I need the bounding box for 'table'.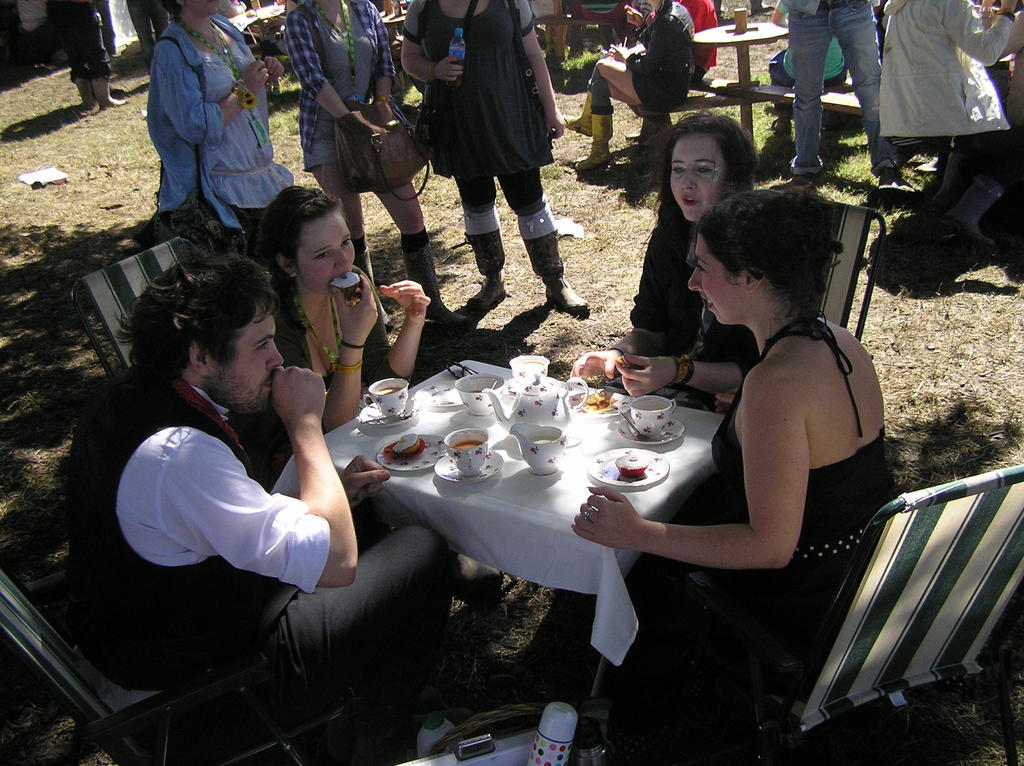
Here it is: BBox(691, 16, 787, 158).
